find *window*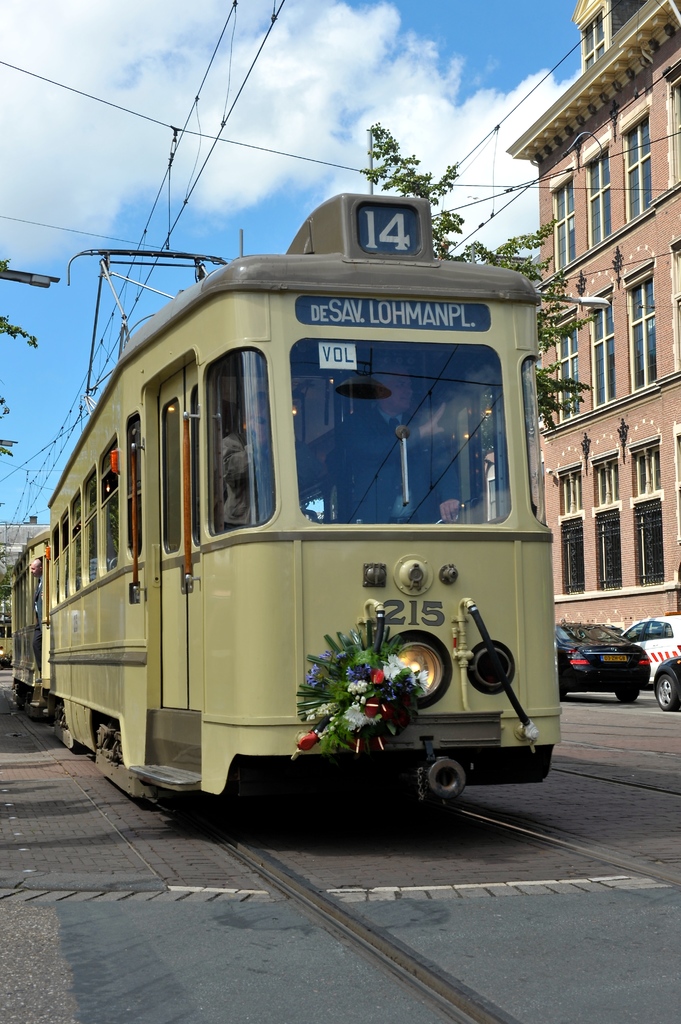
BBox(549, 176, 573, 276)
